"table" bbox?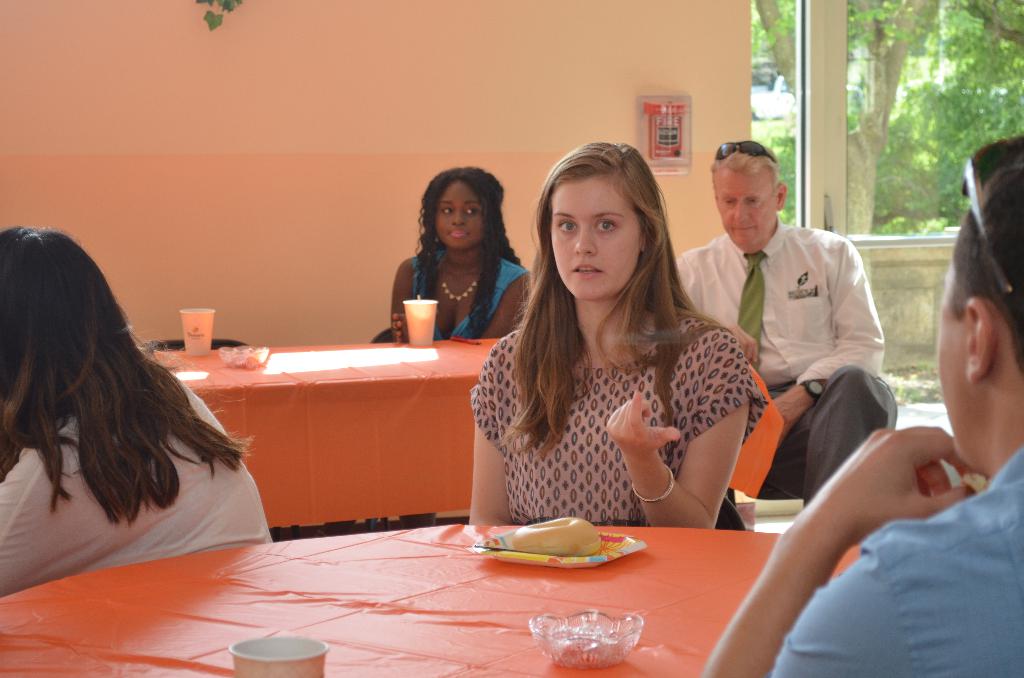
left=90, top=506, right=952, bottom=675
